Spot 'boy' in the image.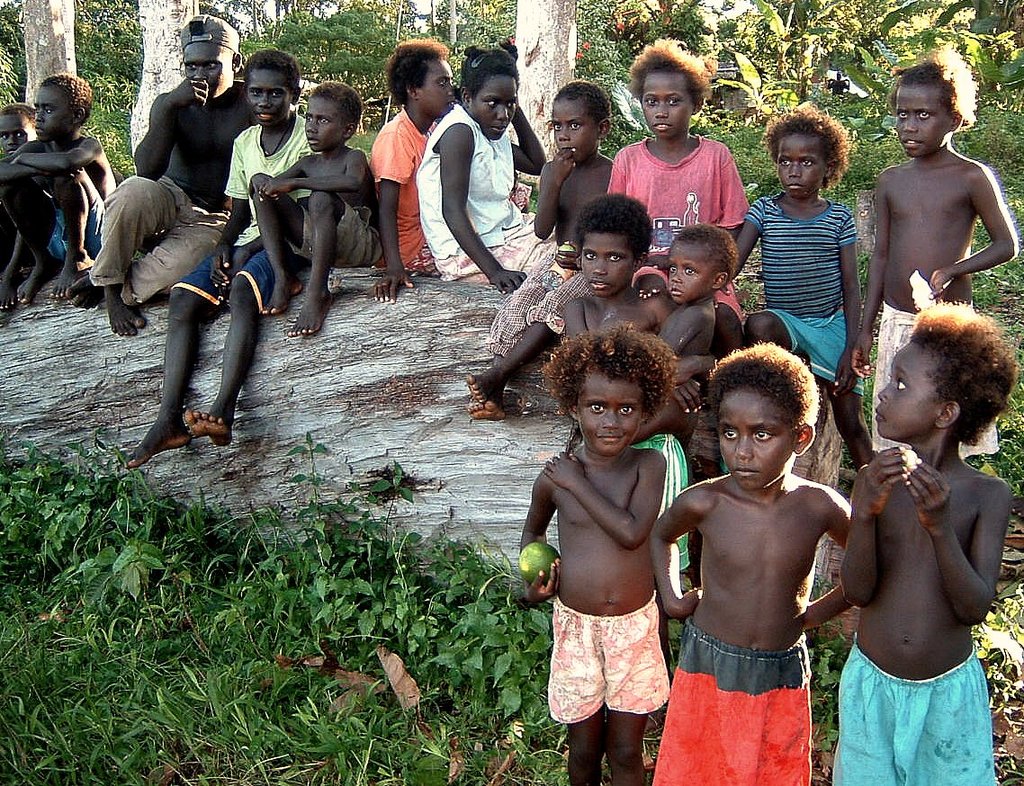
'boy' found at box(837, 296, 1011, 785).
